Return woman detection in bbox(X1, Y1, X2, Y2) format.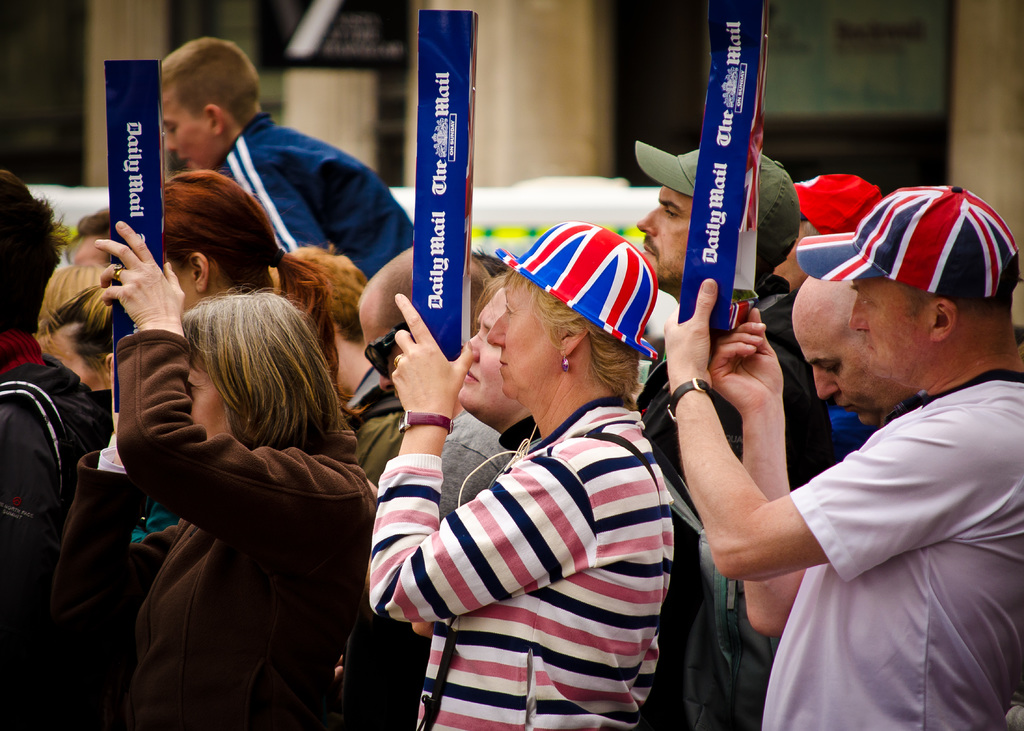
bbox(124, 171, 345, 542).
